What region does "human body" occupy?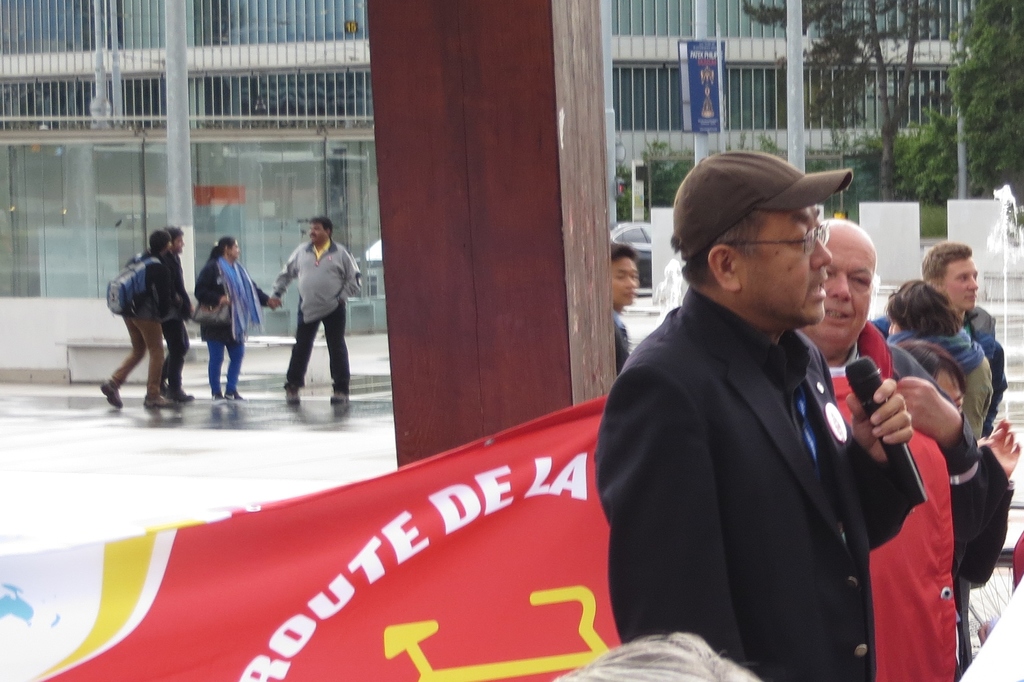
bbox=[191, 231, 280, 399].
